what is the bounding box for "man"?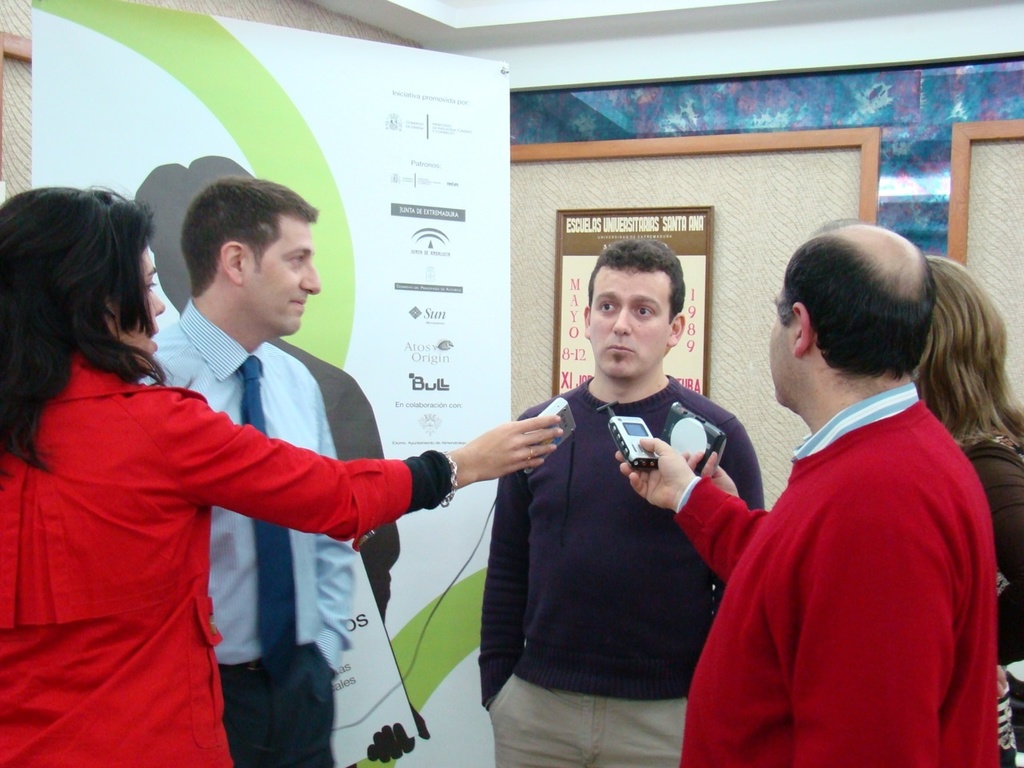
[x1=139, y1=175, x2=357, y2=767].
